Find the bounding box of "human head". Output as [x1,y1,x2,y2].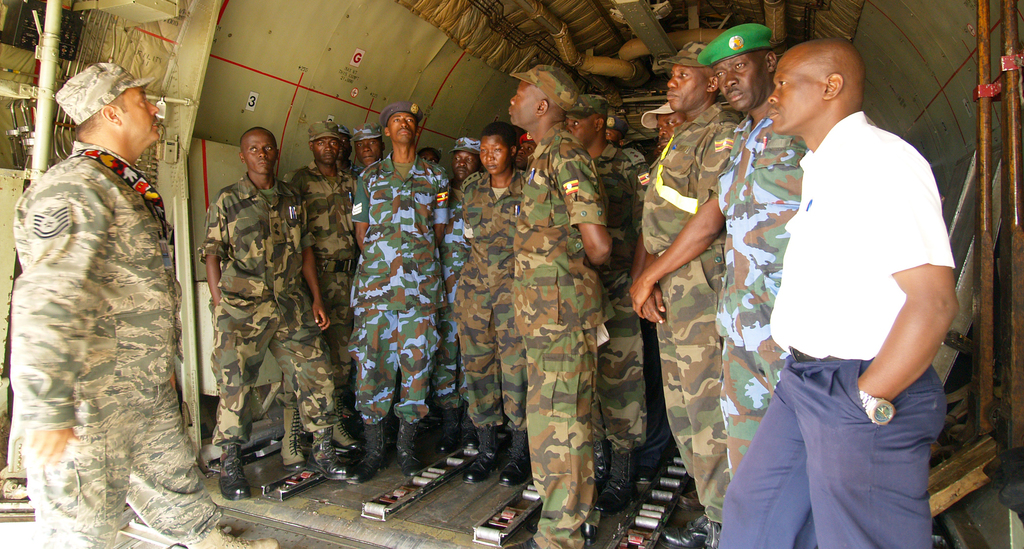
[513,132,537,173].
